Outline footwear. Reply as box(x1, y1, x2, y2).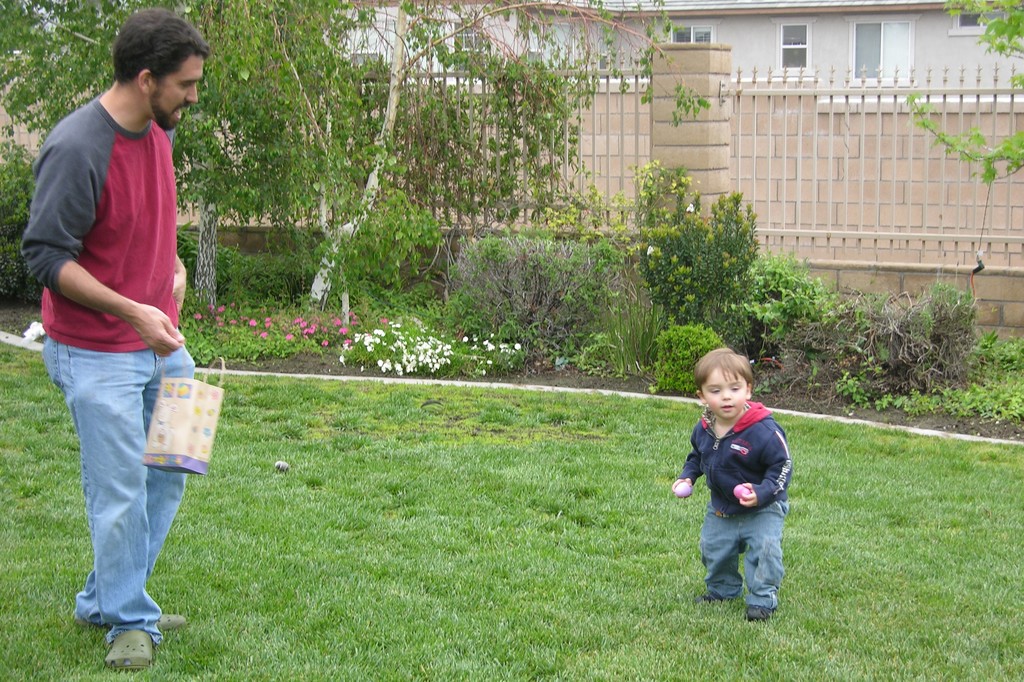
box(696, 587, 722, 604).
